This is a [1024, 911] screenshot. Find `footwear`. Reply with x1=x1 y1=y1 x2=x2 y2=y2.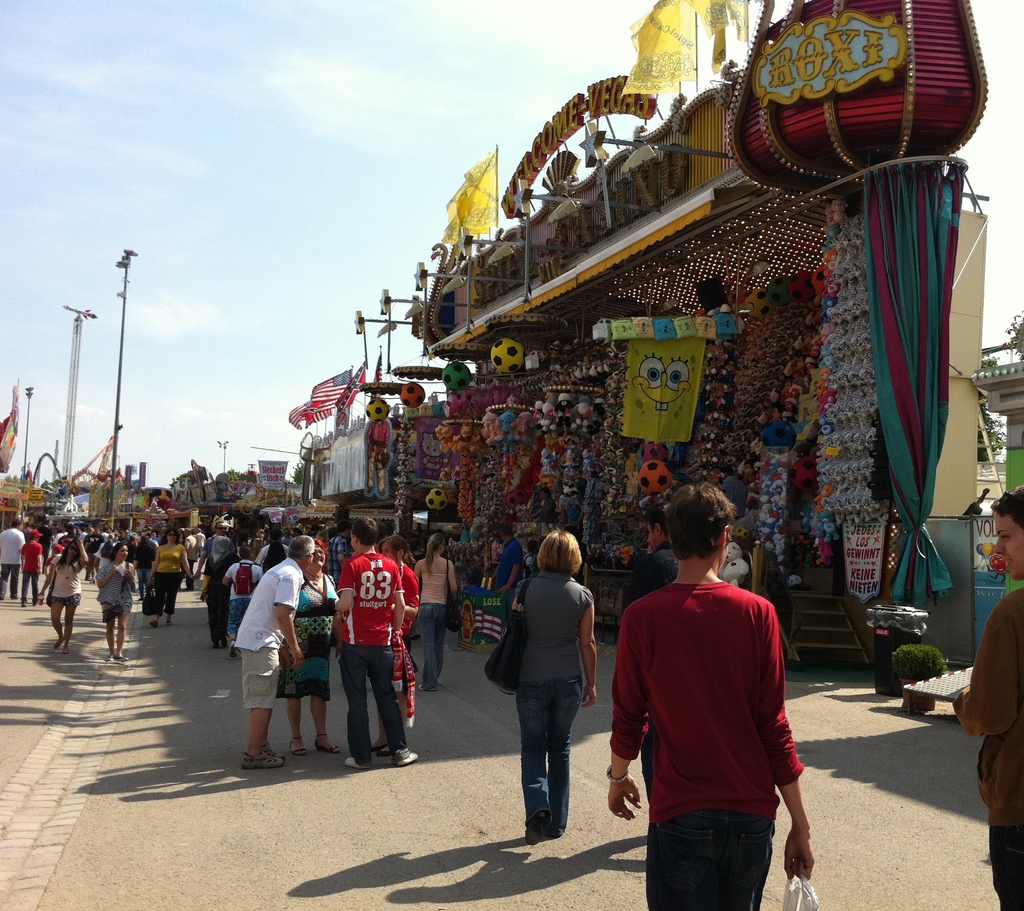
x1=59 y1=646 x2=68 y2=651.
